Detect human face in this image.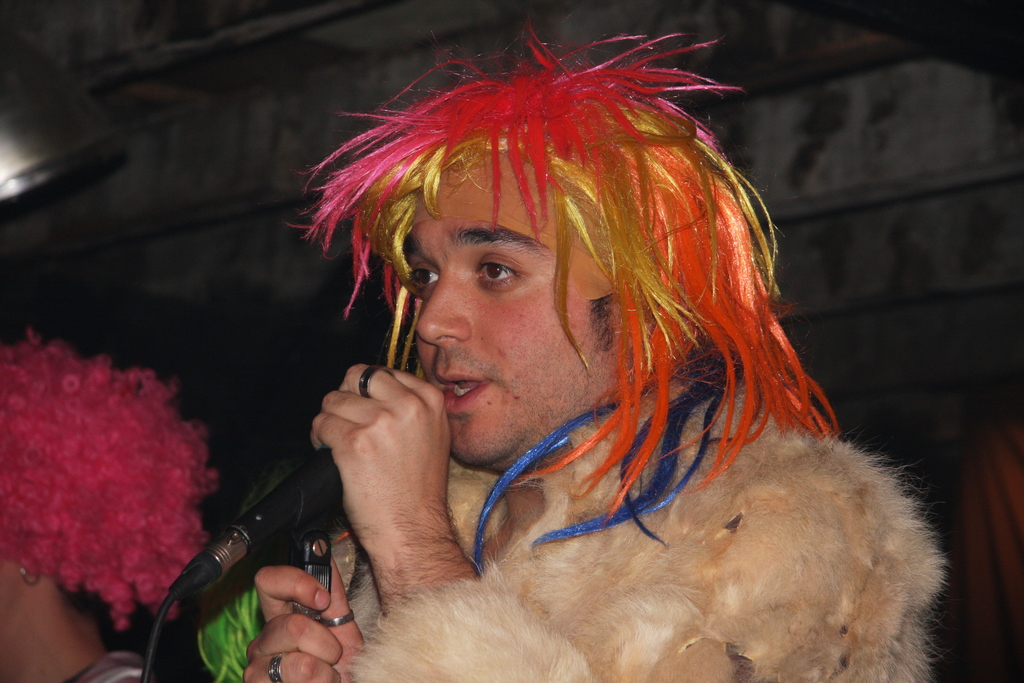
Detection: box(401, 152, 632, 467).
